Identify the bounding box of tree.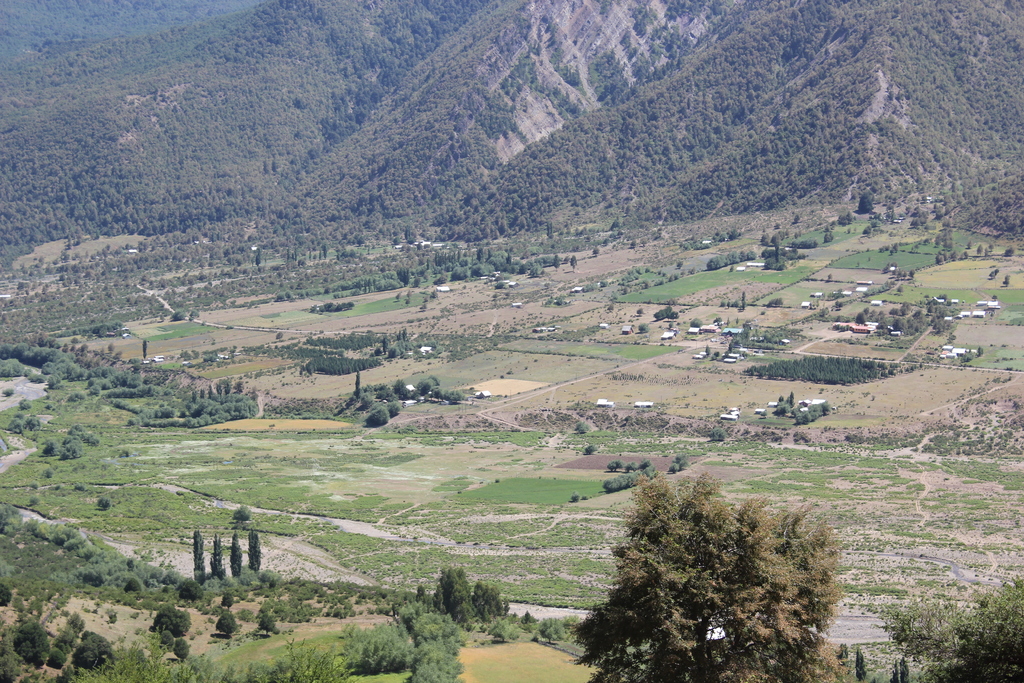
[871, 578, 1021, 682].
